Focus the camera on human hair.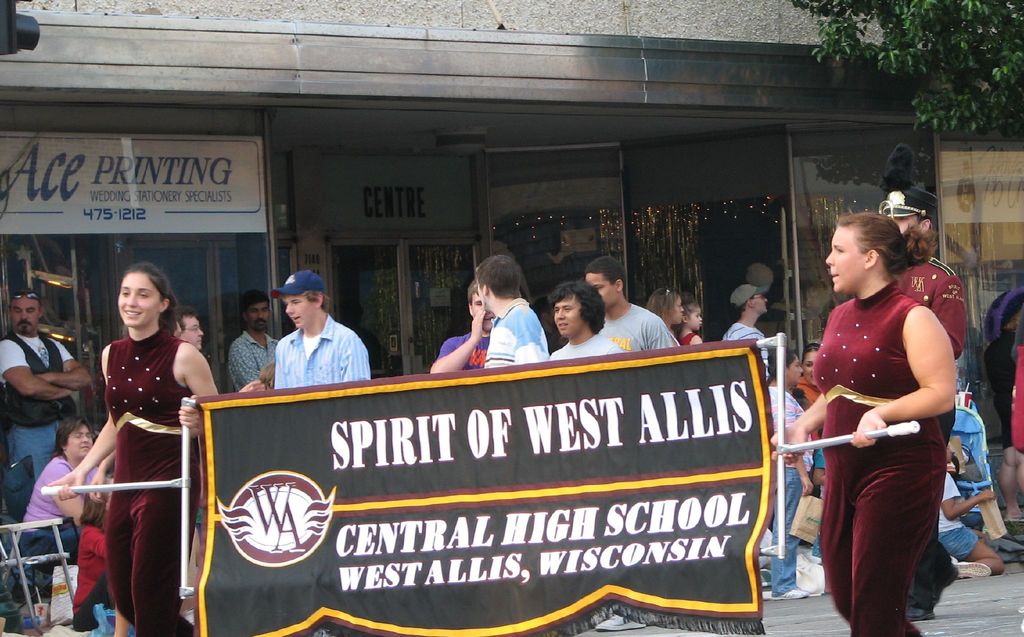
Focus region: BBox(467, 276, 481, 301).
